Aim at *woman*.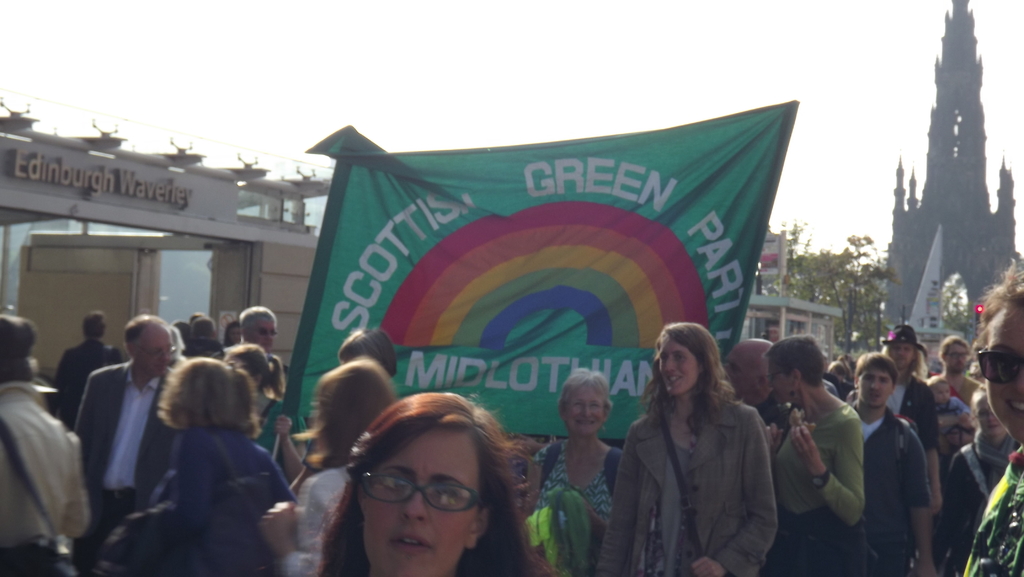
Aimed at select_region(755, 329, 870, 576).
